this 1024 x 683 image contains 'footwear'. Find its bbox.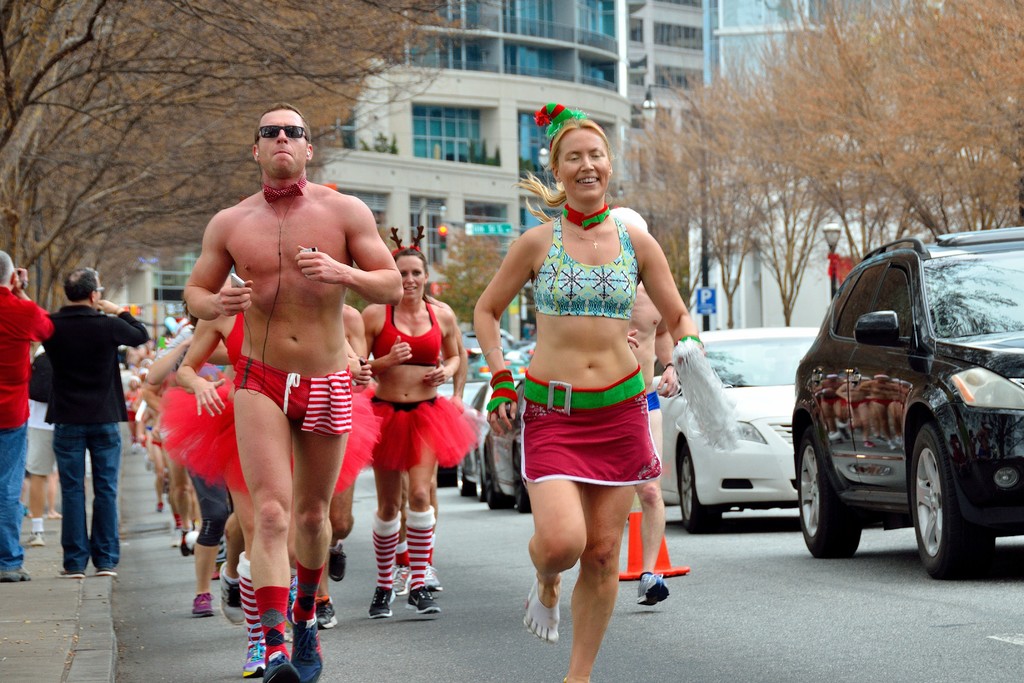
193, 595, 216, 617.
